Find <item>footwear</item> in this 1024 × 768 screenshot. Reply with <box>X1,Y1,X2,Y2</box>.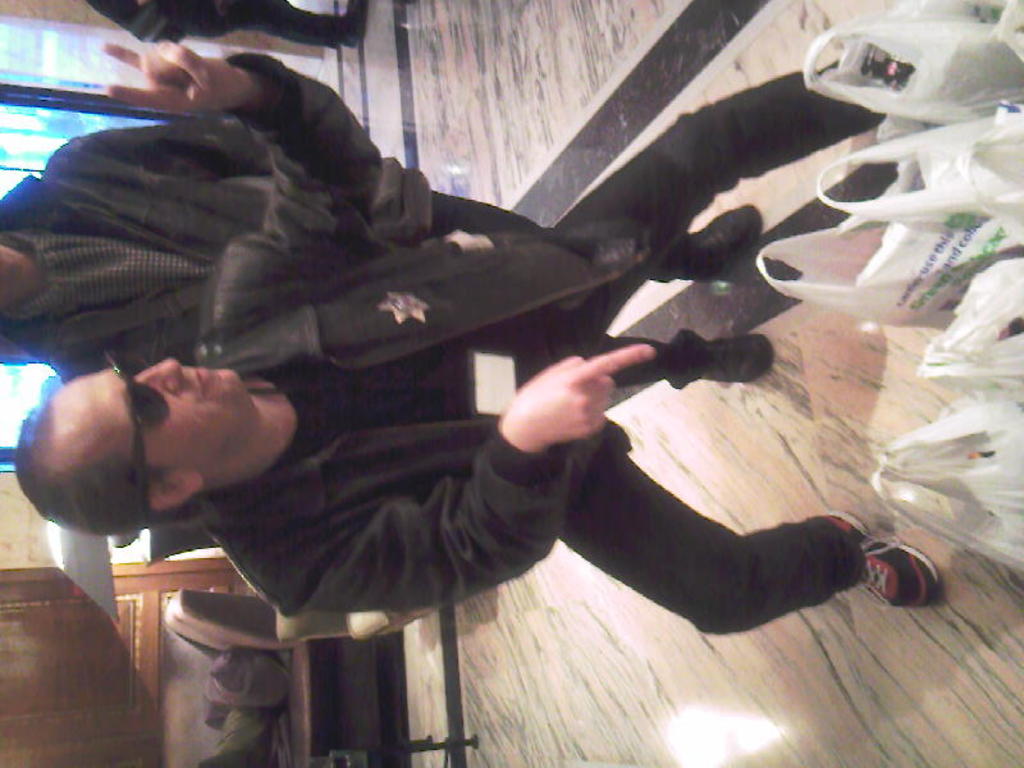
<box>873,541,954,625</box>.
